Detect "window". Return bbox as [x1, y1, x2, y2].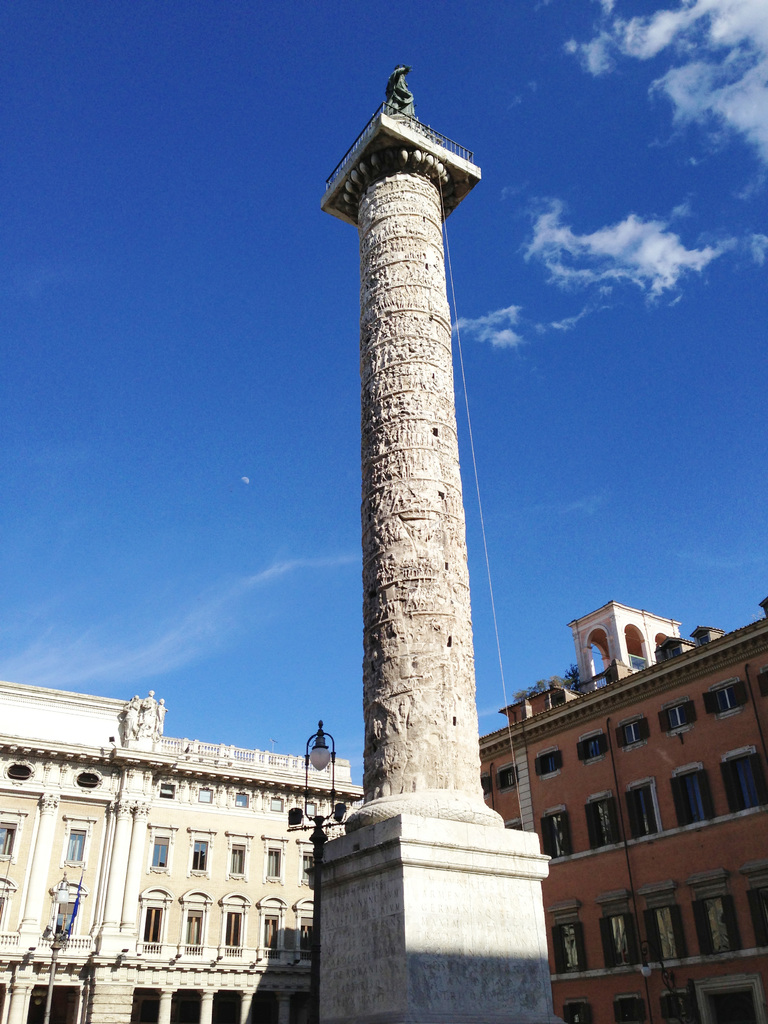
[702, 669, 753, 722].
